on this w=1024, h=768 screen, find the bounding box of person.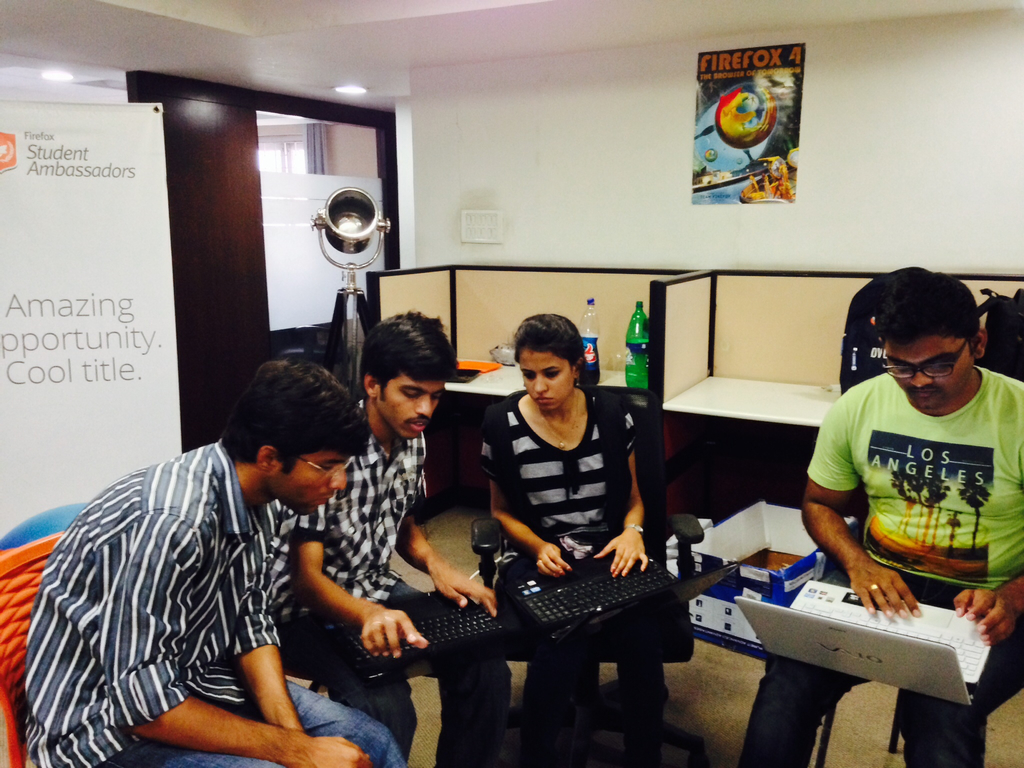
Bounding box: BBox(15, 353, 404, 767).
